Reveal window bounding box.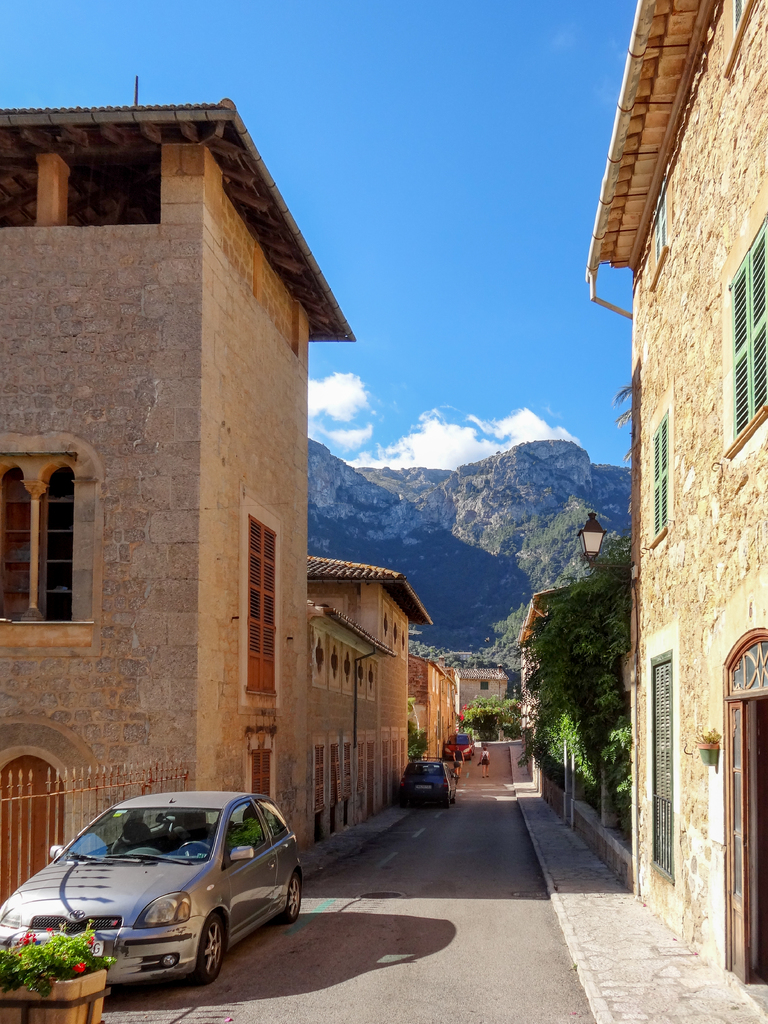
Revealed: l=646, t=406, r=675, b=547.
